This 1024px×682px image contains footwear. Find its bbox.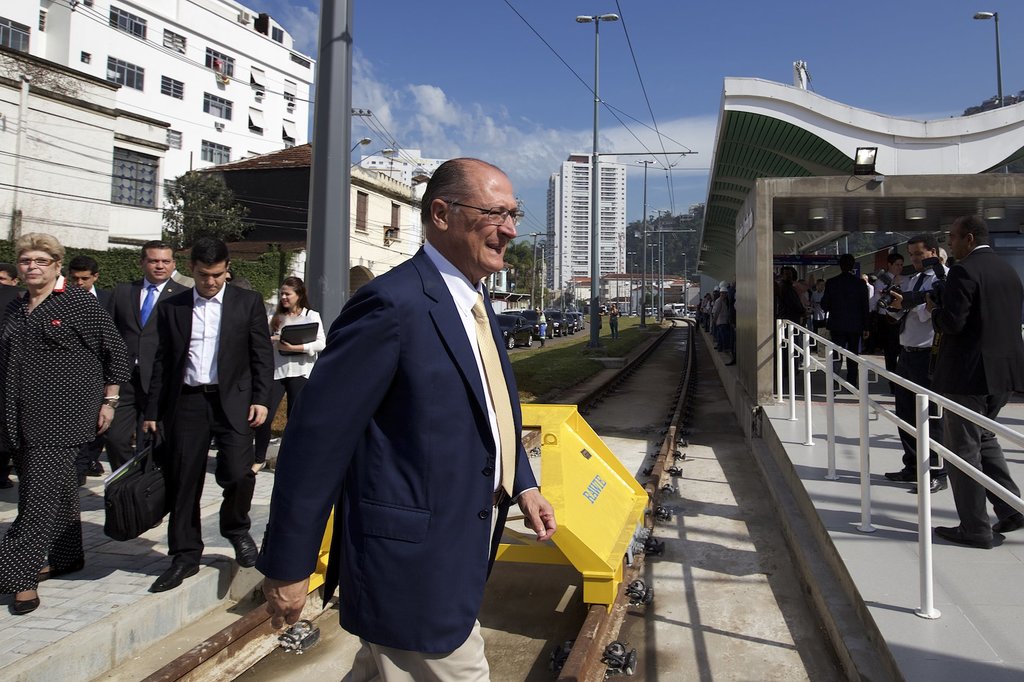
BBox(996, 517, 1023, 530).
